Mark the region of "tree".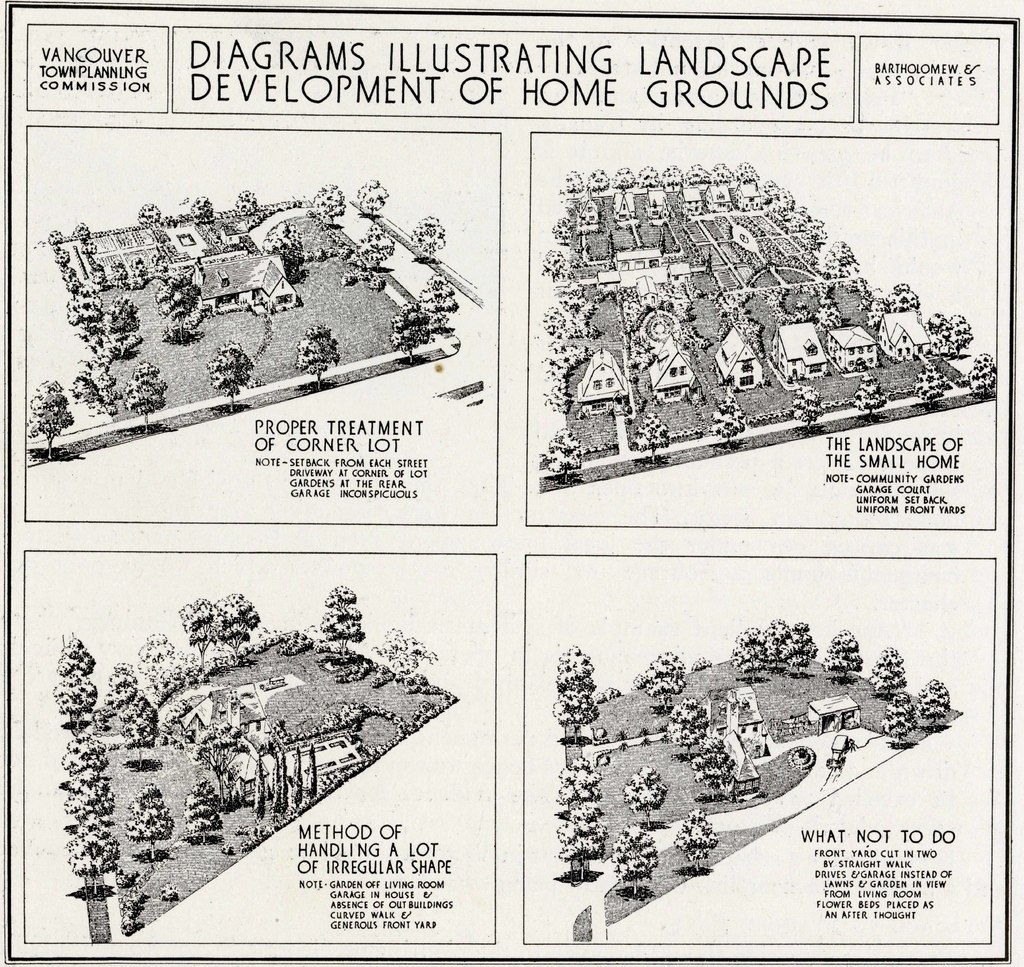
Region: [left=886, top=690, right=917, bottom=738].
